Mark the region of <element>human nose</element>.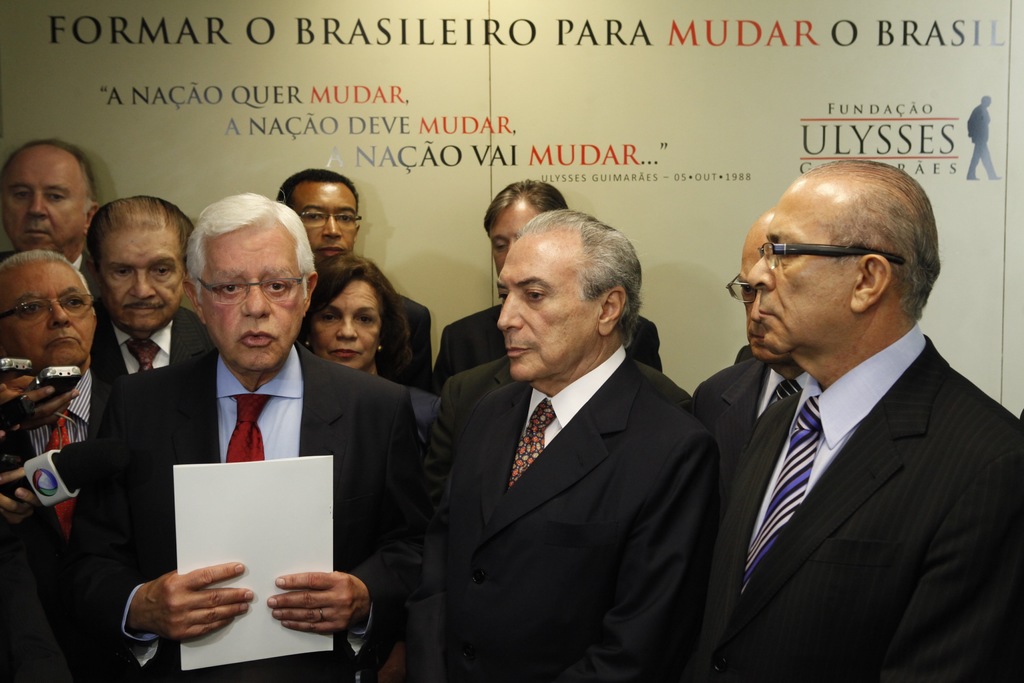
Region: (left=129, top=270, right=156, bottom=299).
